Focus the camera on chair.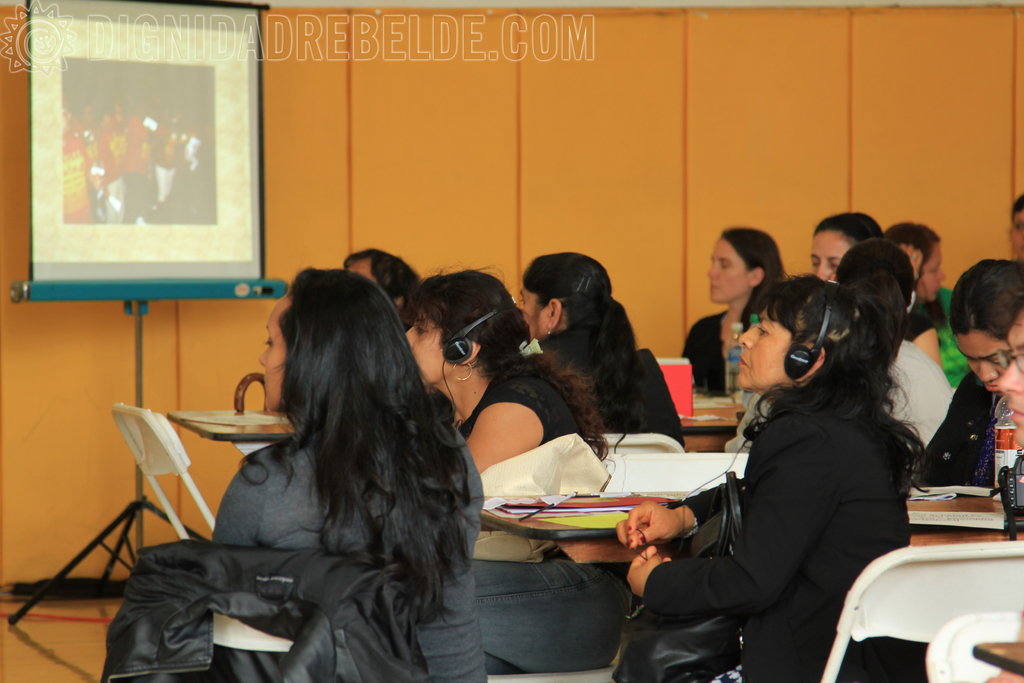
Focus region: [837, 533, 1018, 682].
